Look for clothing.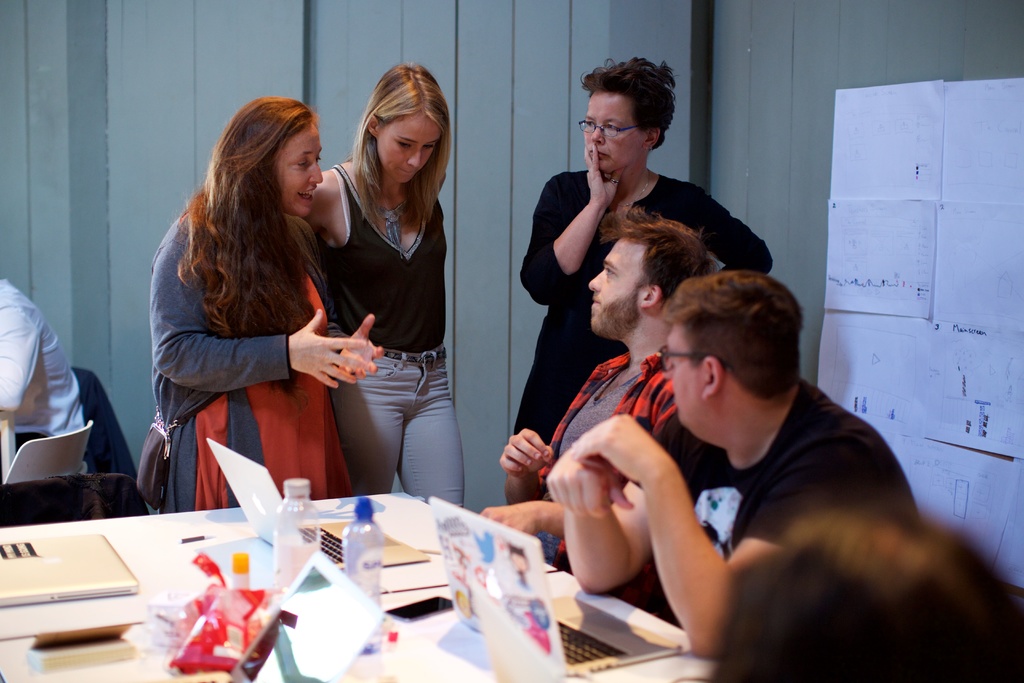
Found: BBox(513, 171, 774, 441).
